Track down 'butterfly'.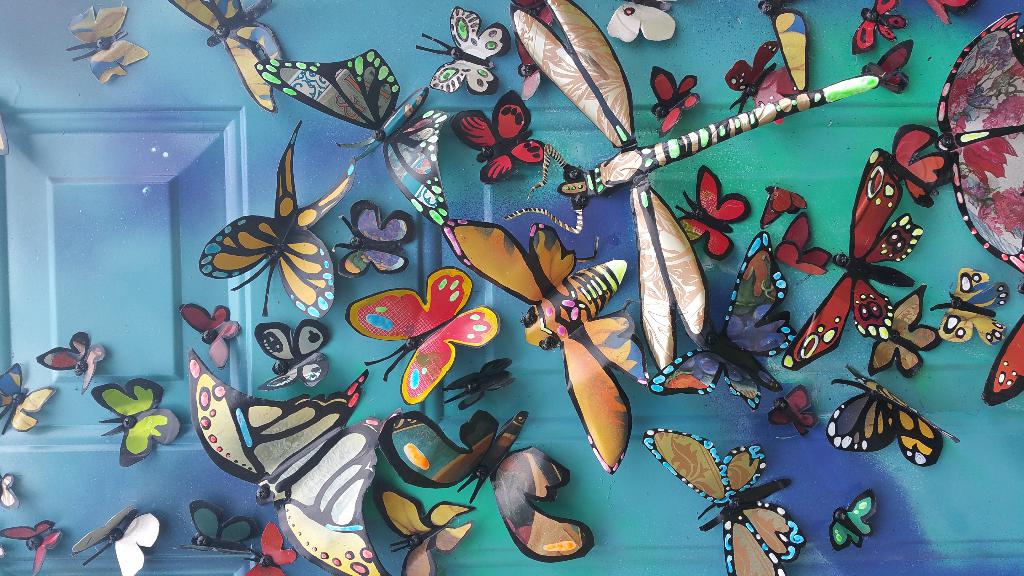
Tracked to 609, 1, 675, 42.
